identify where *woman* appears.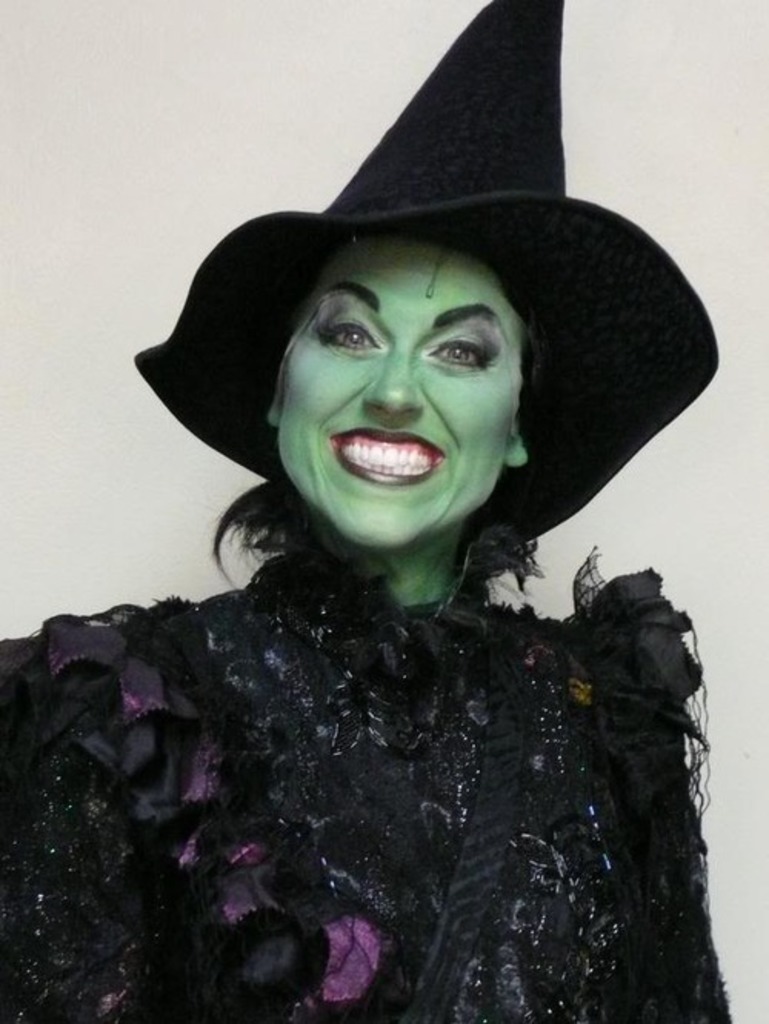
Appears at [x1=2, y1=5, x2=734, y2=1021].
